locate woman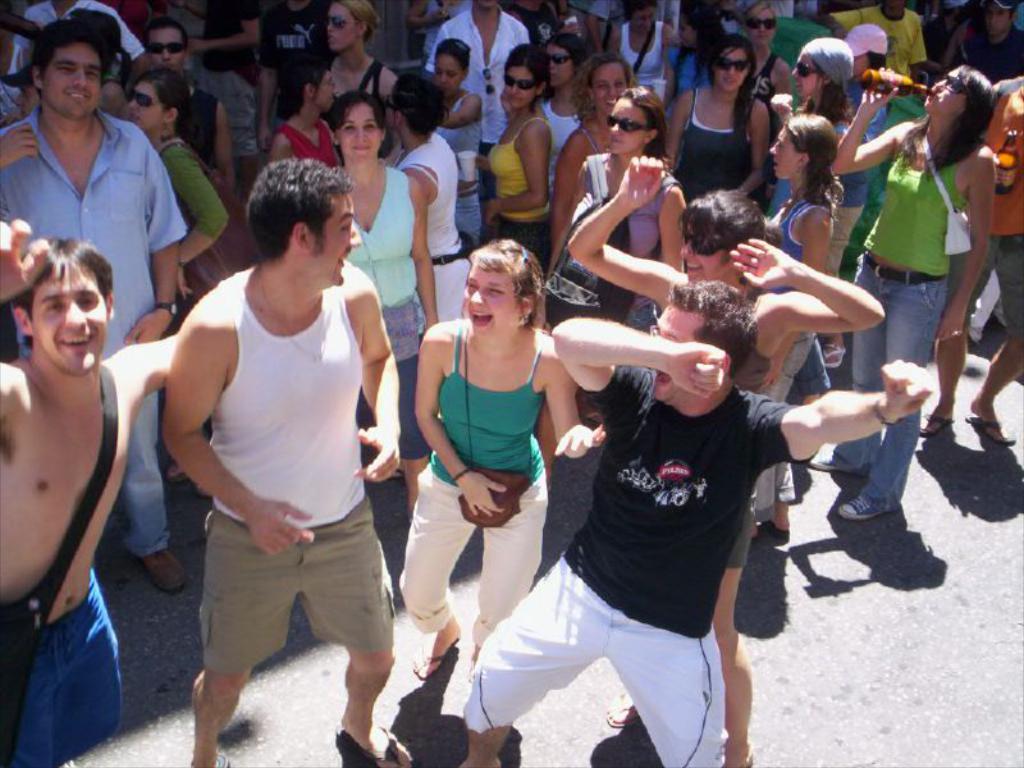
567 155 884 767
